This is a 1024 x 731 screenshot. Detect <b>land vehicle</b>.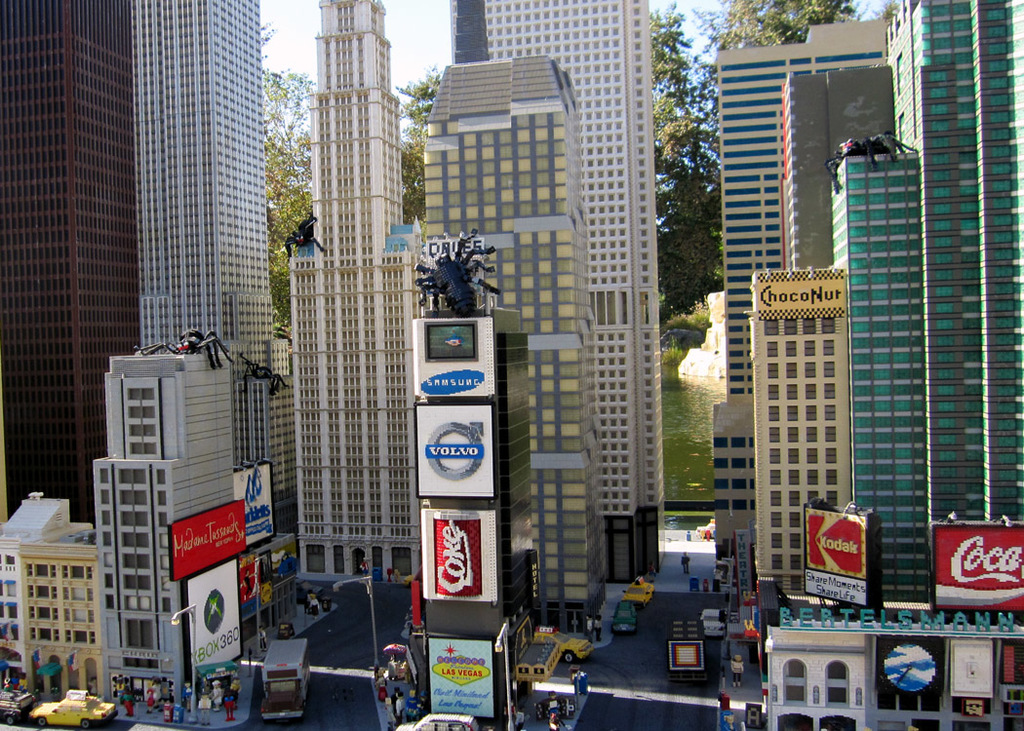
locate(620, 576, 655, 609).
